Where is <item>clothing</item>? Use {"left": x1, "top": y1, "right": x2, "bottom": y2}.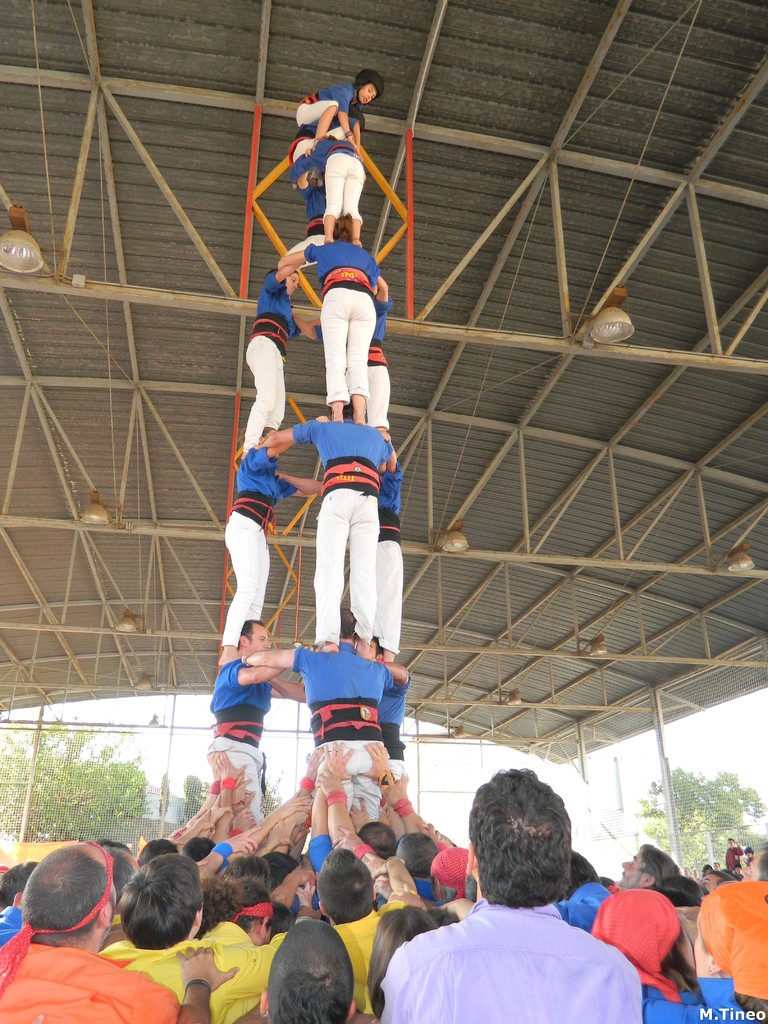
{"left": 319, "top": 139, "right": 360, "bottom": 219}.
